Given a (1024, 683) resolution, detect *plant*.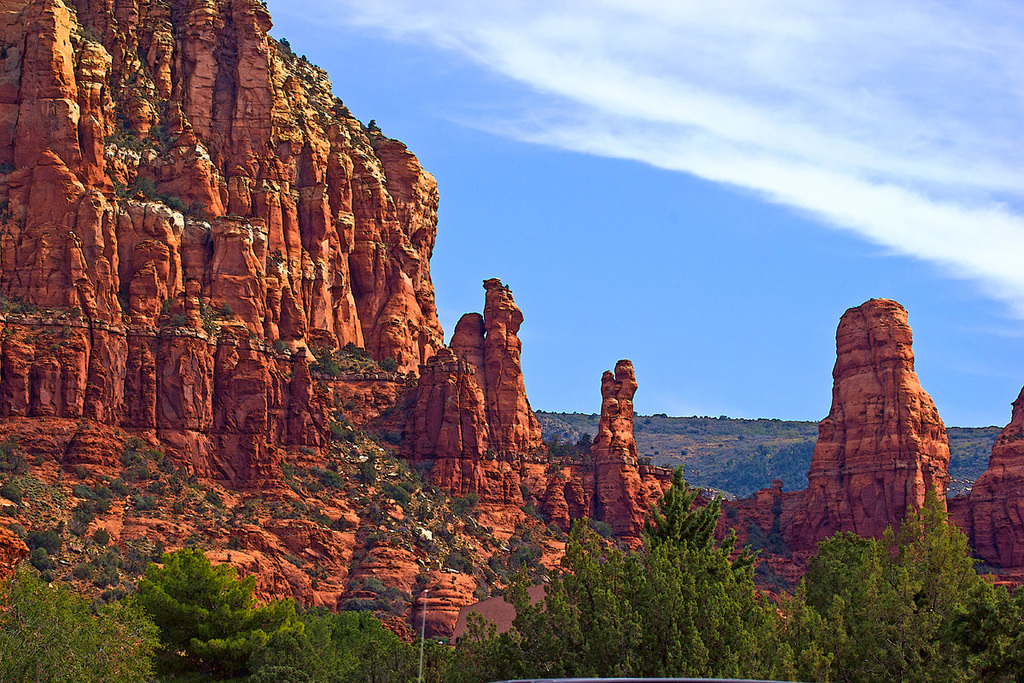
<box>215,298,238,322</box>.
